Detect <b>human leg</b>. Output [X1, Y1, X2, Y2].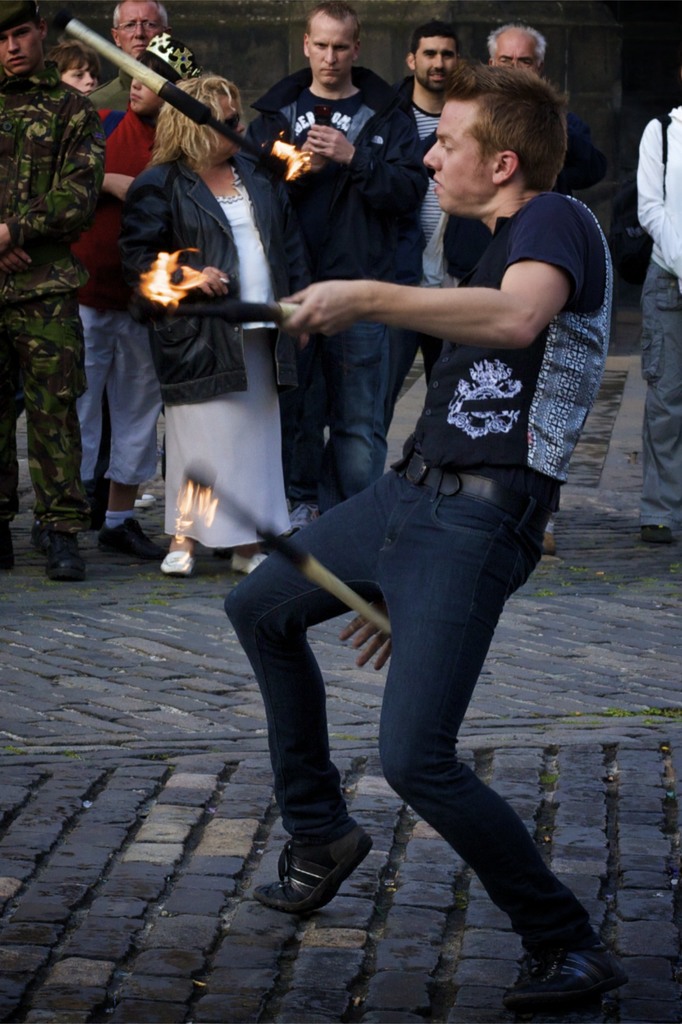
[645, 252, 681, 538].
